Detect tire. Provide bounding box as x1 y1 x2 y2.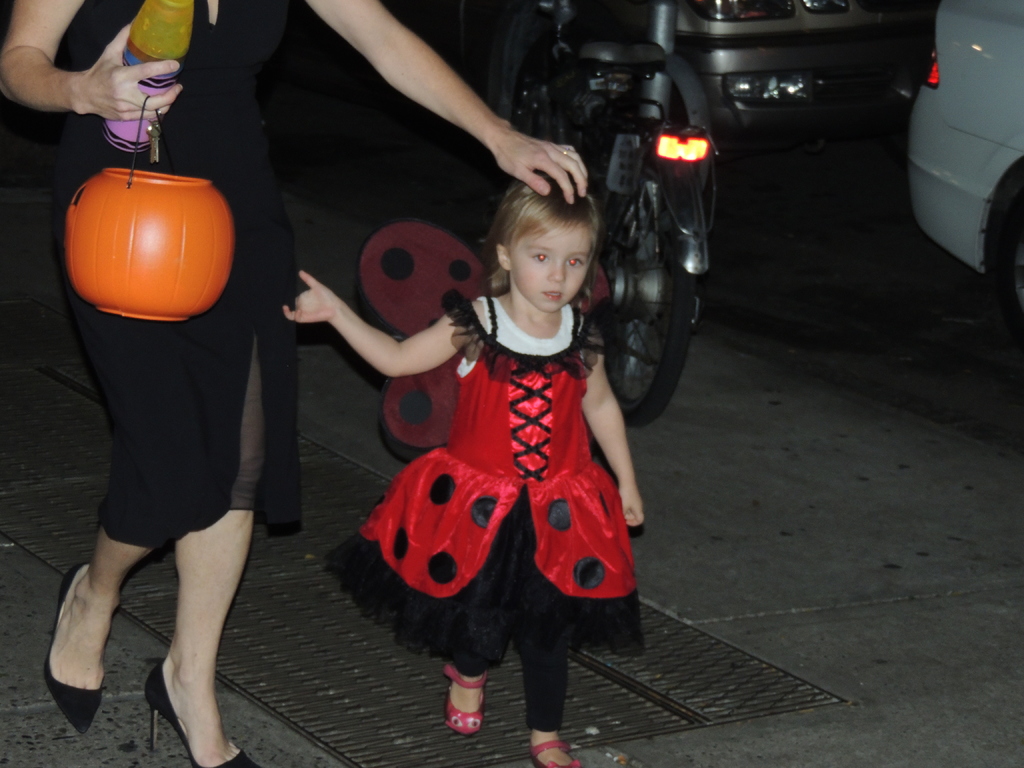
600 161 693 423.
